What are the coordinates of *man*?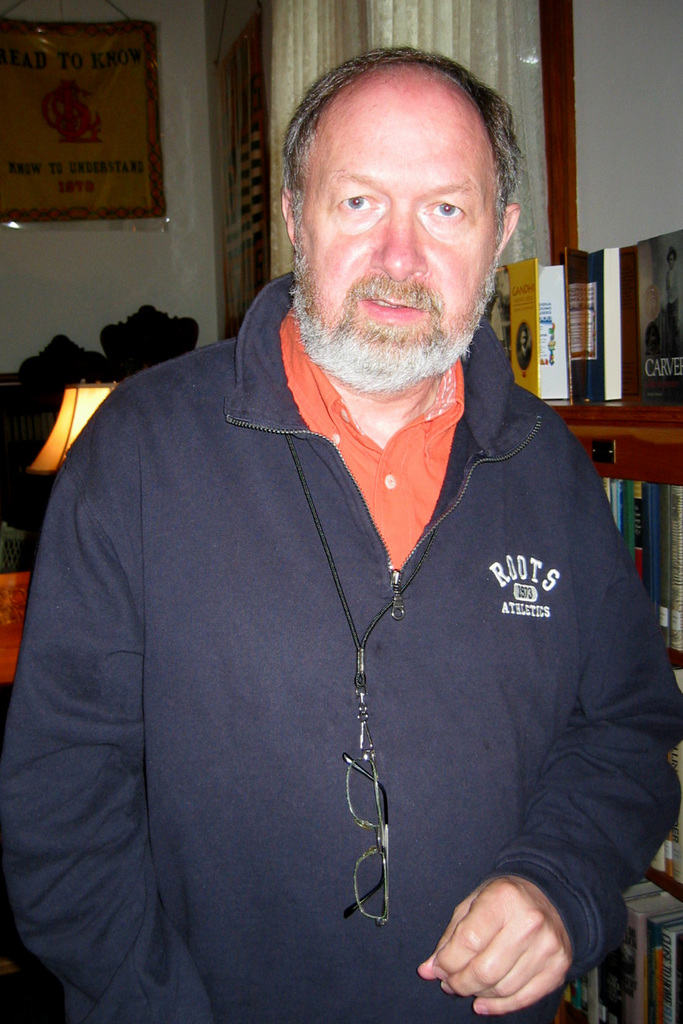
50, 40, 654, 1011.
